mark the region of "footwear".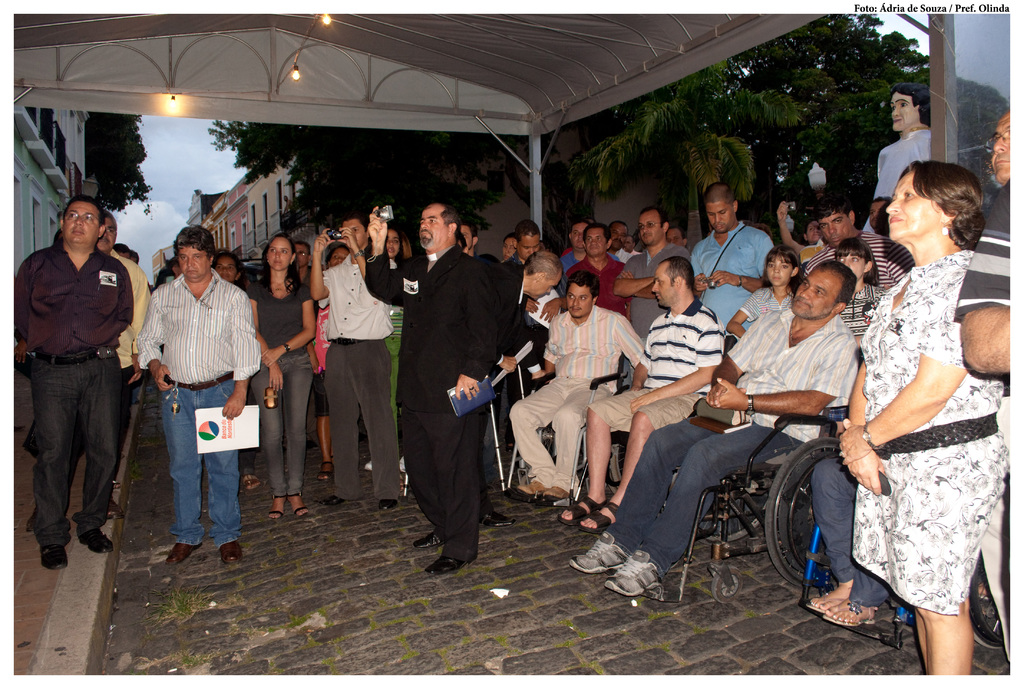
Region: (428,553,461,574).
